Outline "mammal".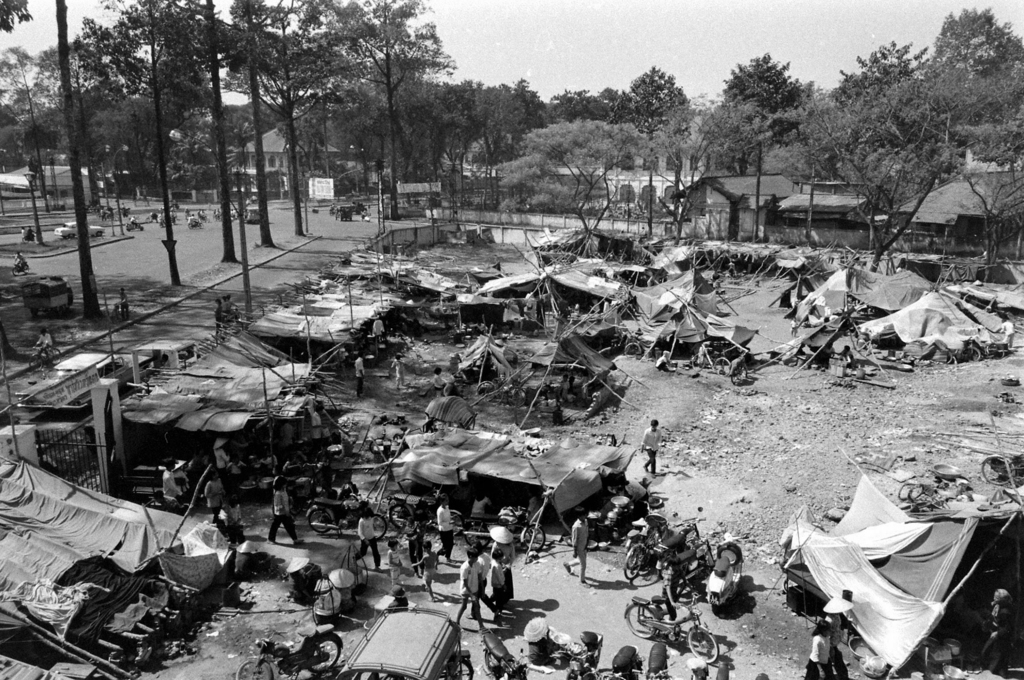
Outline: (left=357, top=350, right=365, bottom=389).
